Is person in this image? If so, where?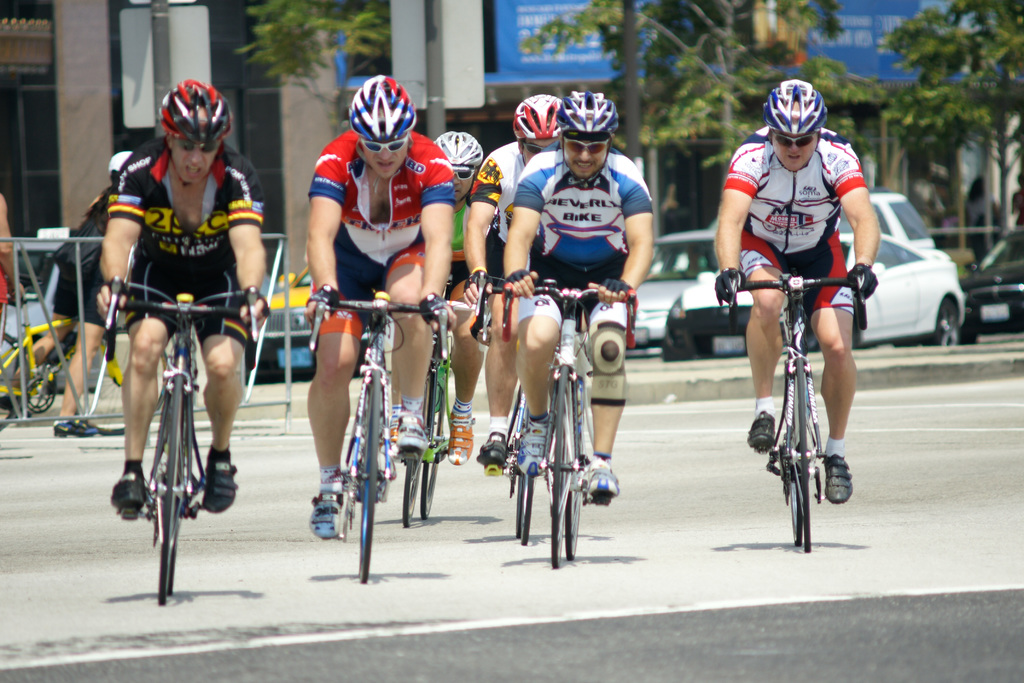
Yes, at Rect(383, 129, 479, 470).
